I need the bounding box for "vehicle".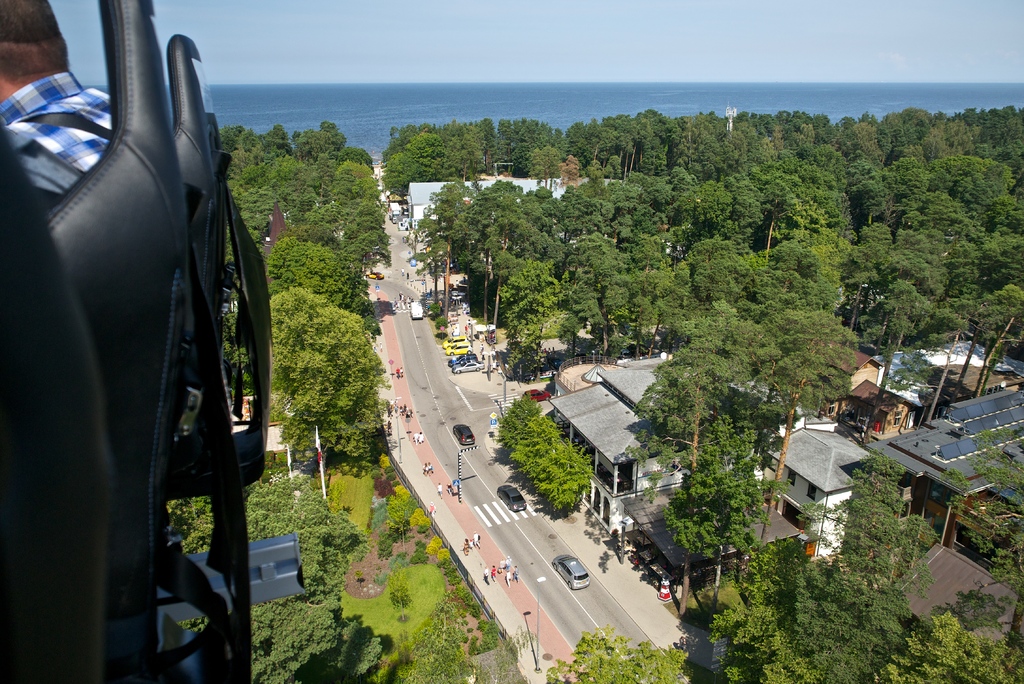
Here it is: <region>410, 300, 426, 321</region>.
